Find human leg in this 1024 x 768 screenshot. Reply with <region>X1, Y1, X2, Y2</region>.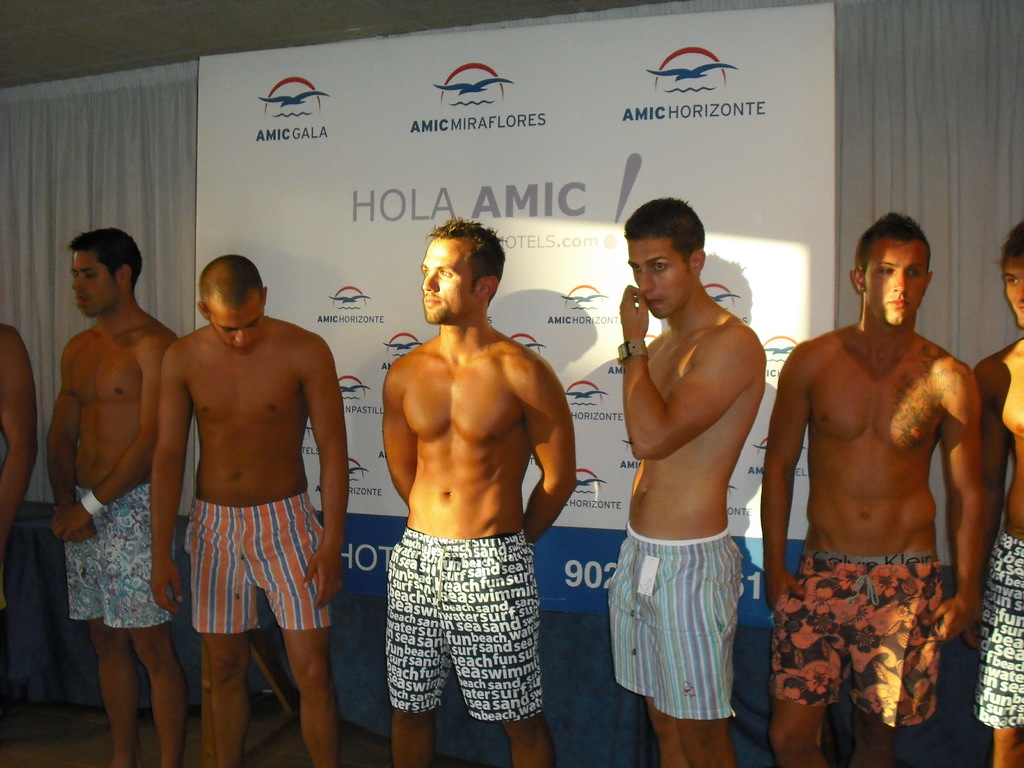
<region>508, 714, 556, 765</region>.
